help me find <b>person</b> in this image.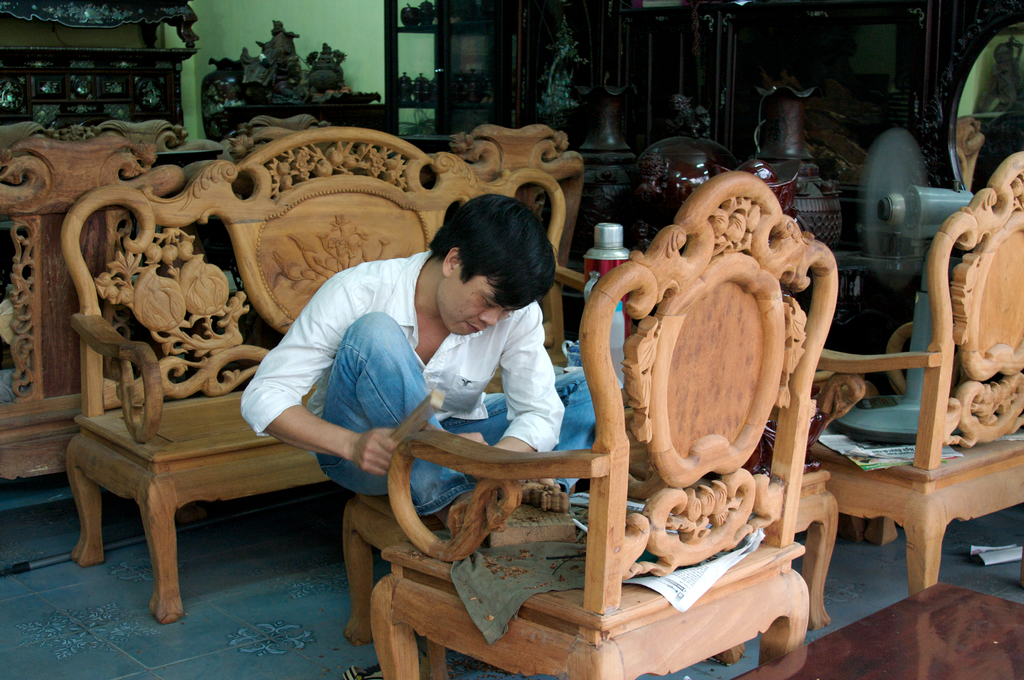
Found it: 385, 216, 632, 619.
